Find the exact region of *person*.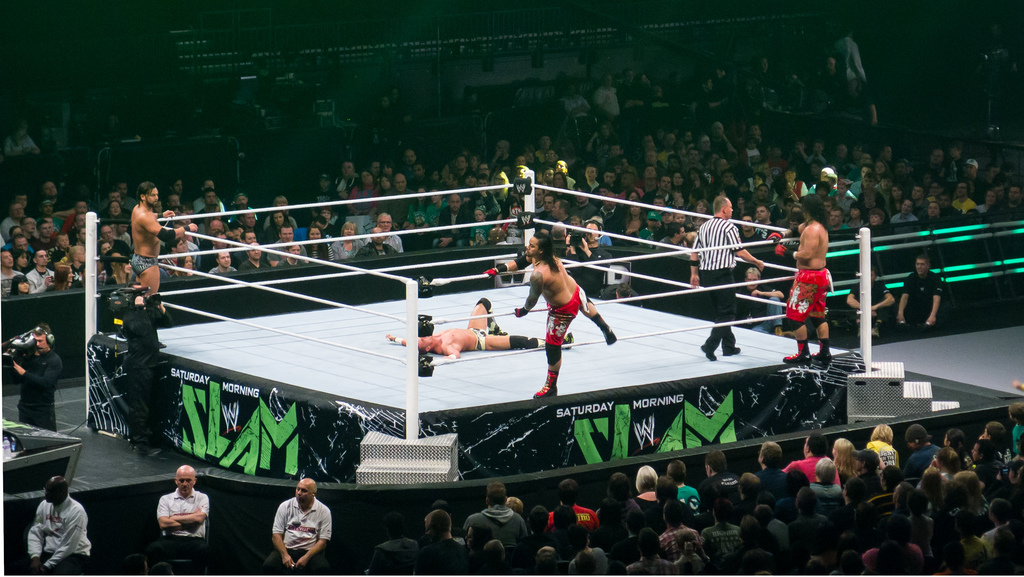
Exact region: detection(160, 460, 214, 558).
